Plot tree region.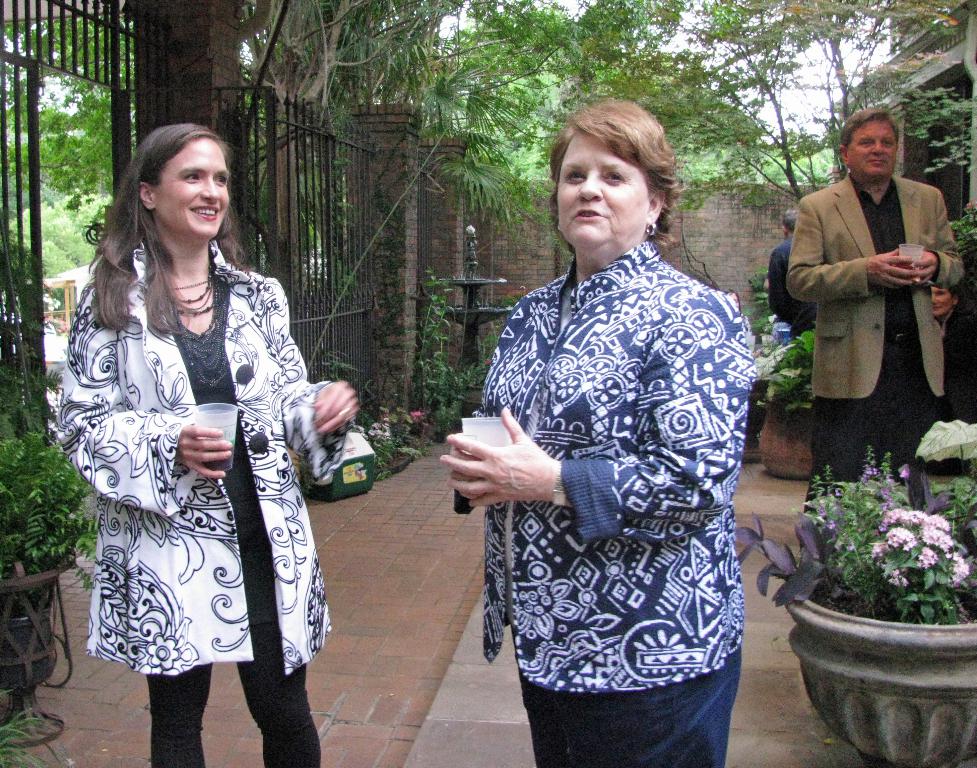
Plotted at x1=735 y1=0 x2=955 y2=167.
